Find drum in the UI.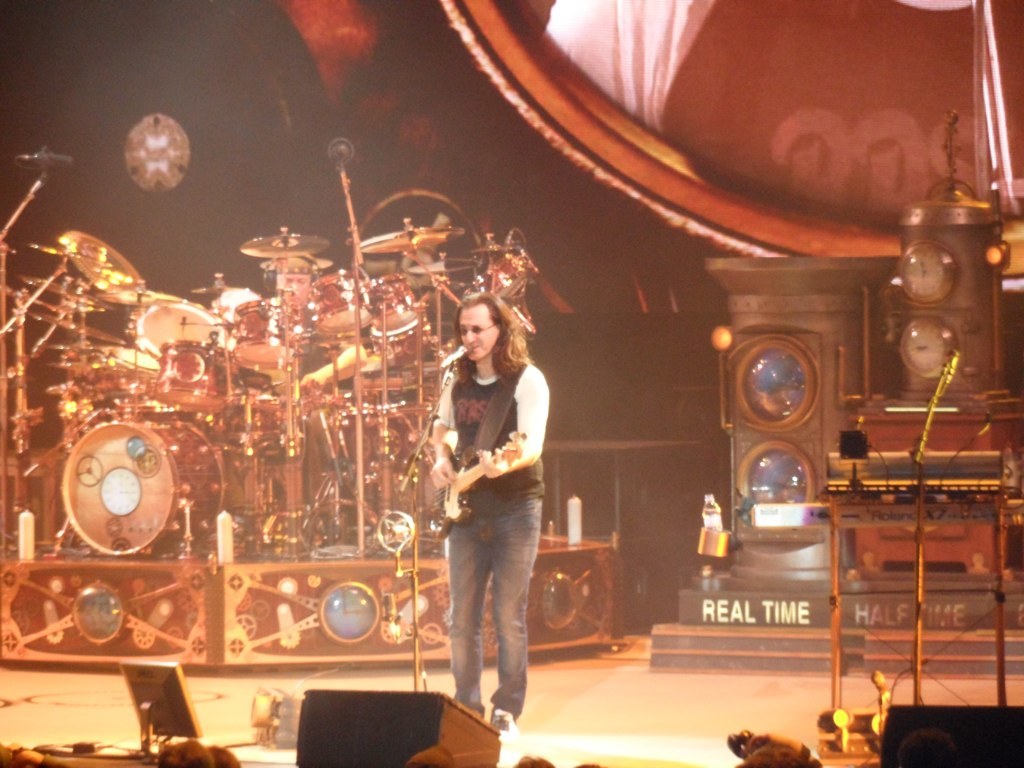
UI element at bbox=(362, 272, 419, 340).
